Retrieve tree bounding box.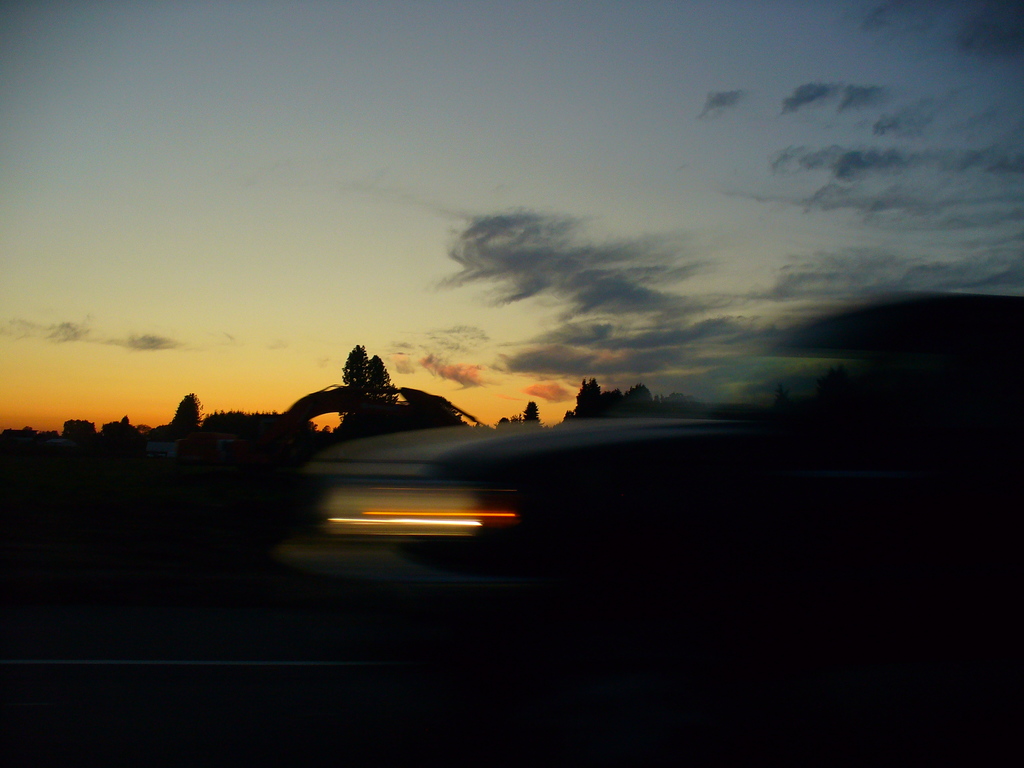
Bounding box: bbox(168, 392, 205, 436).
